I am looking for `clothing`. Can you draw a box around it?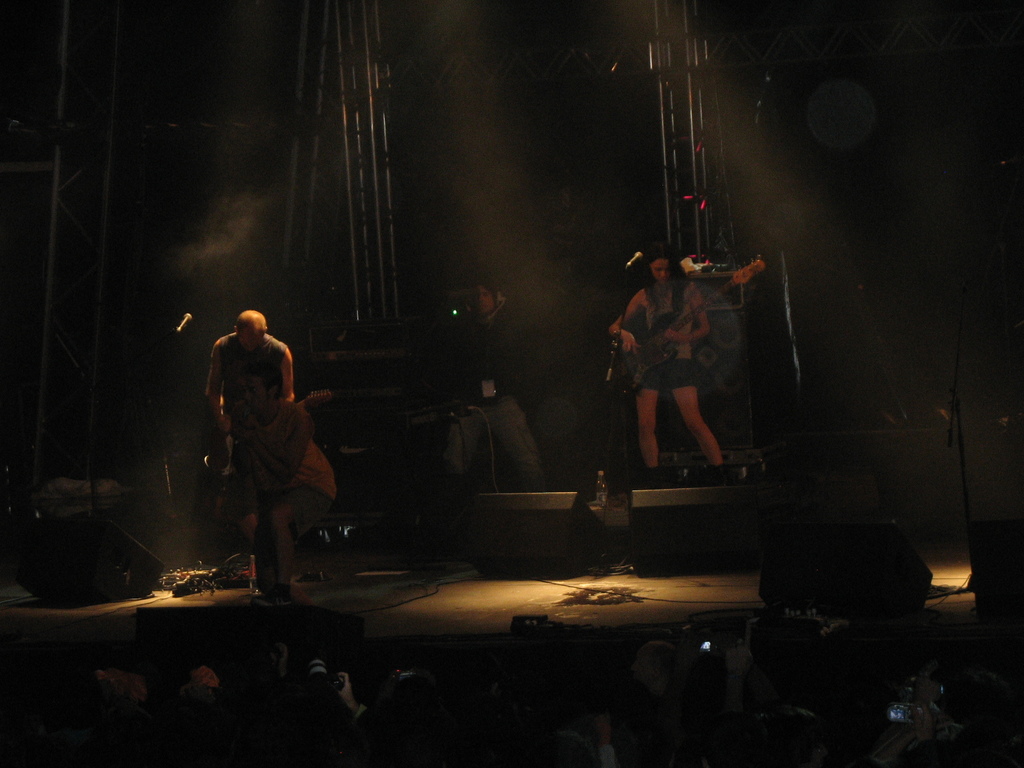
Sure, the bounding box is x1=218, y1=330, x2=285, y2=405.
